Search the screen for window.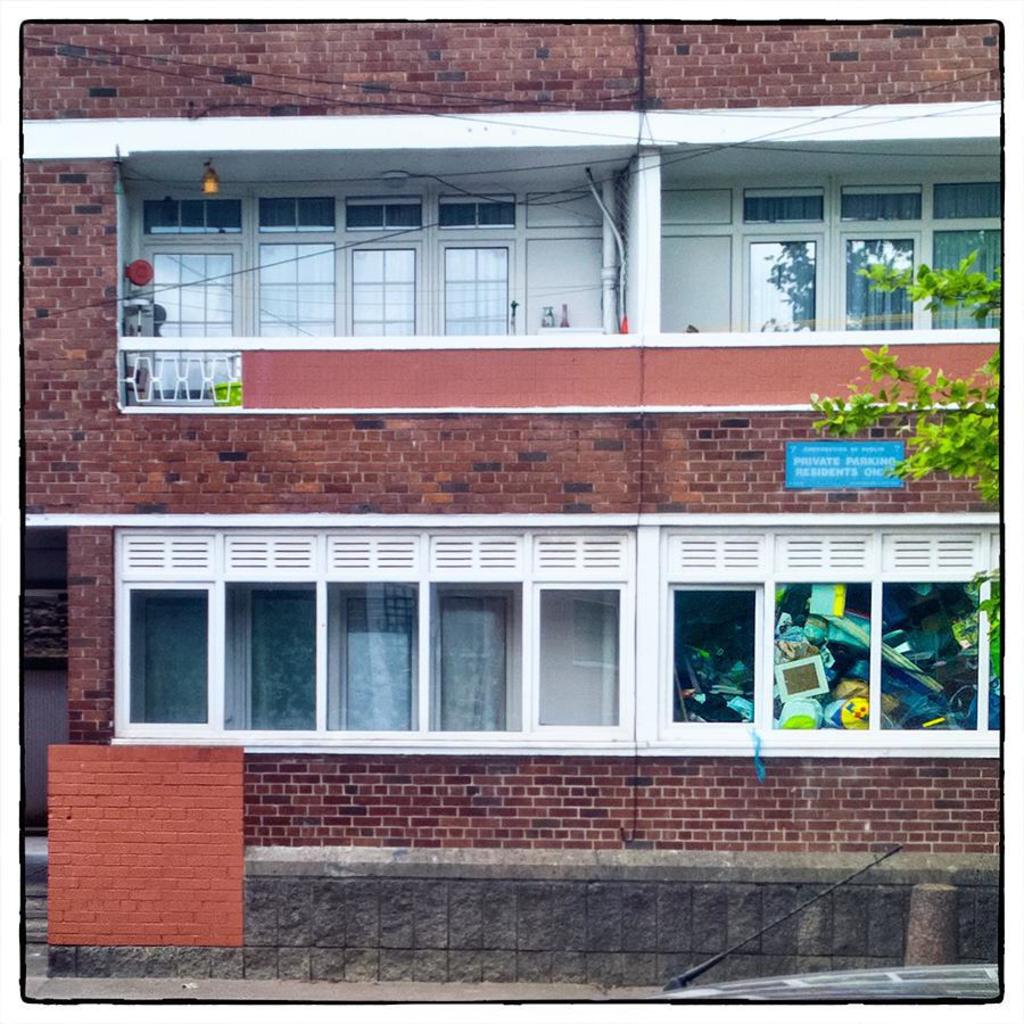
Found at left=677, top=589, right=752, bottom=718.
